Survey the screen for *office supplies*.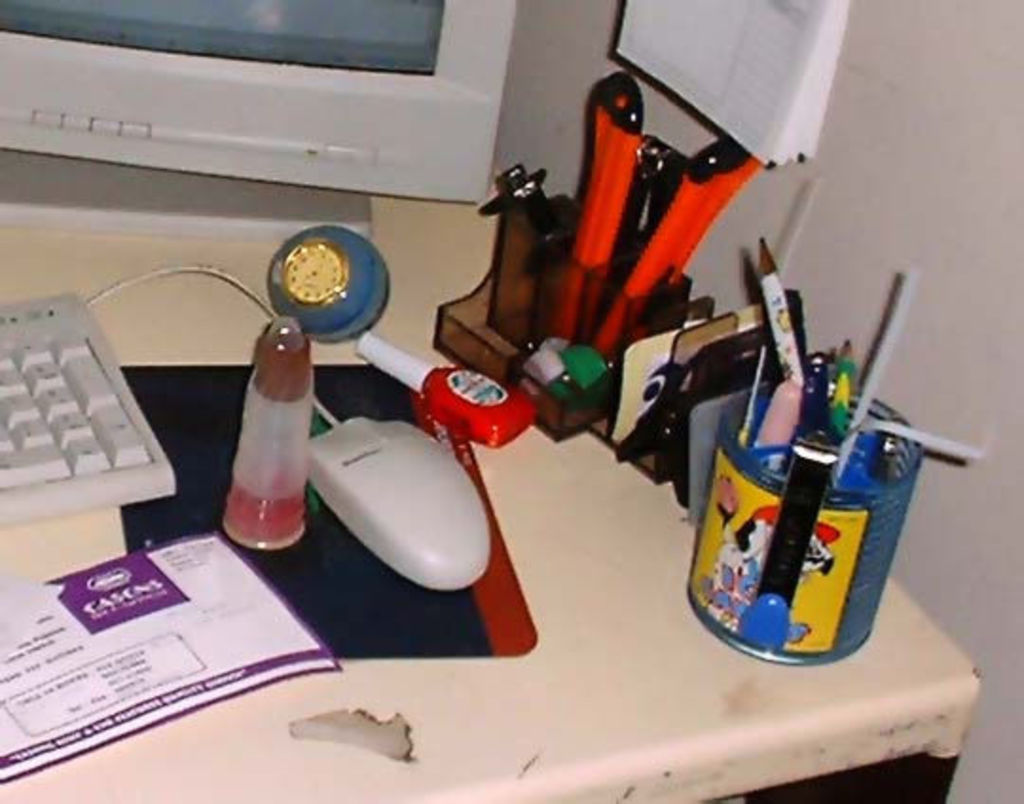
Survey found: 755 396 838 639.
